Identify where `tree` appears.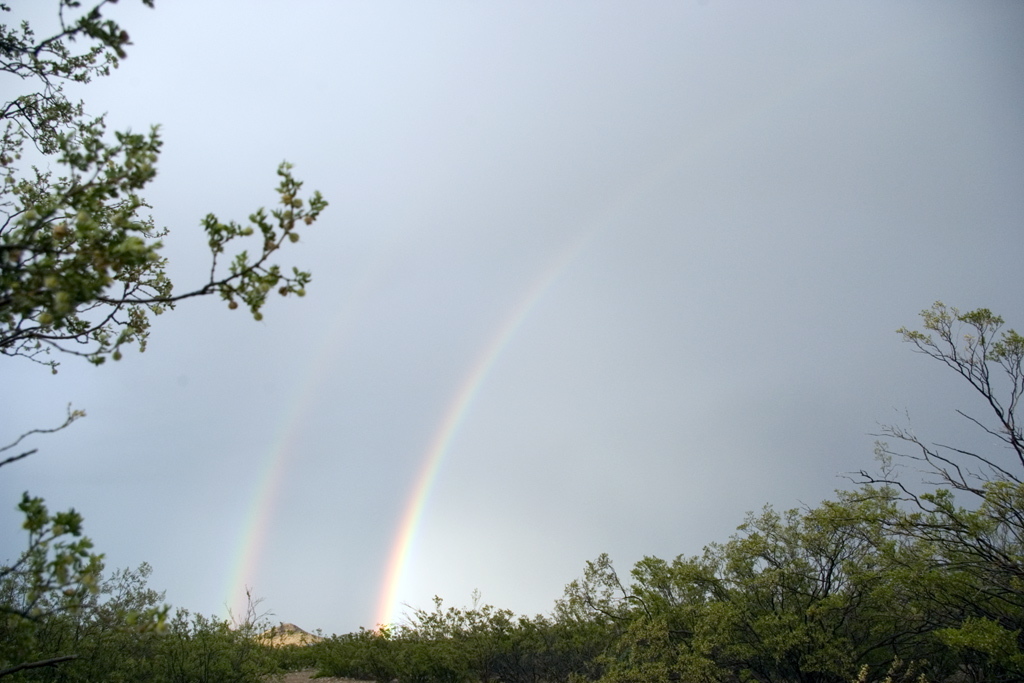
Appears at crop(0, 294, 1023, 682).
